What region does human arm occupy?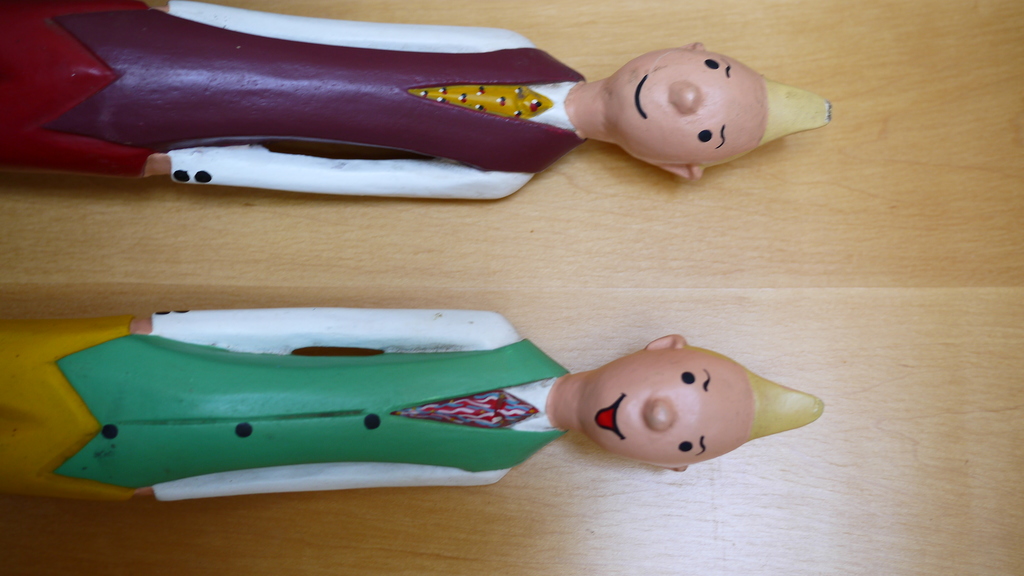
locate(135, 314, 516, 356).
